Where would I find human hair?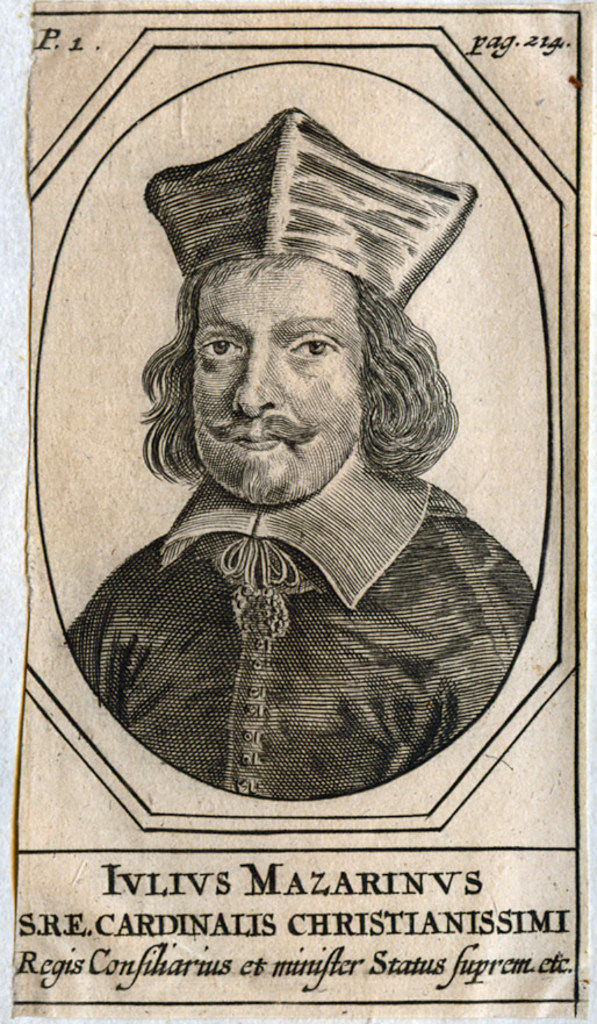
At l=154, t=213, r=437, b=520.
